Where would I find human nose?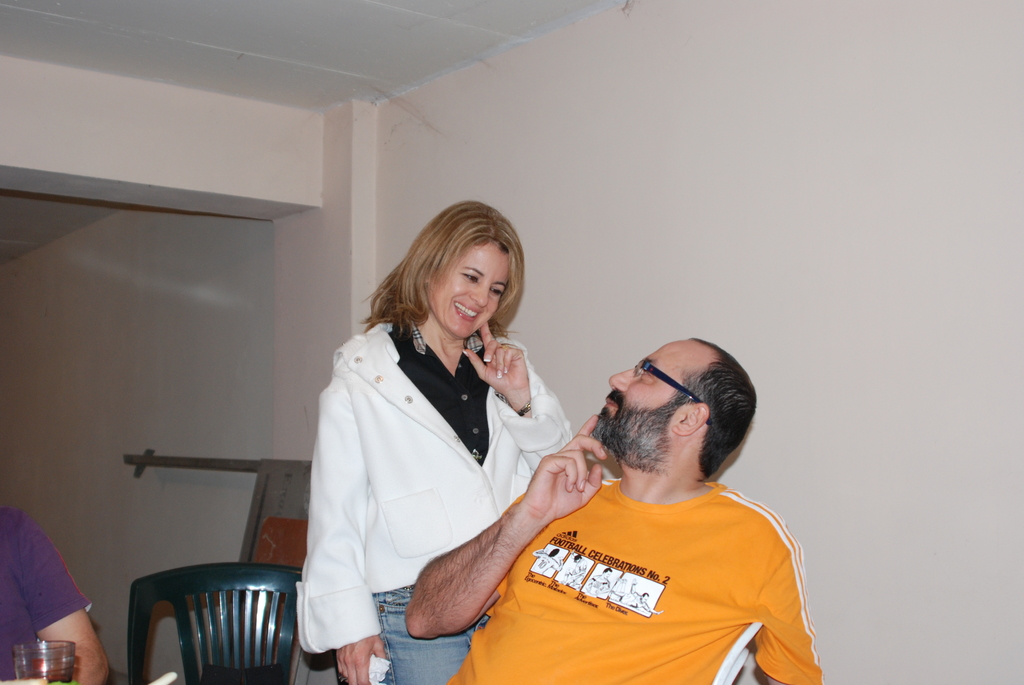
At [x1=470, y1=279, x2=489, y2=305].
